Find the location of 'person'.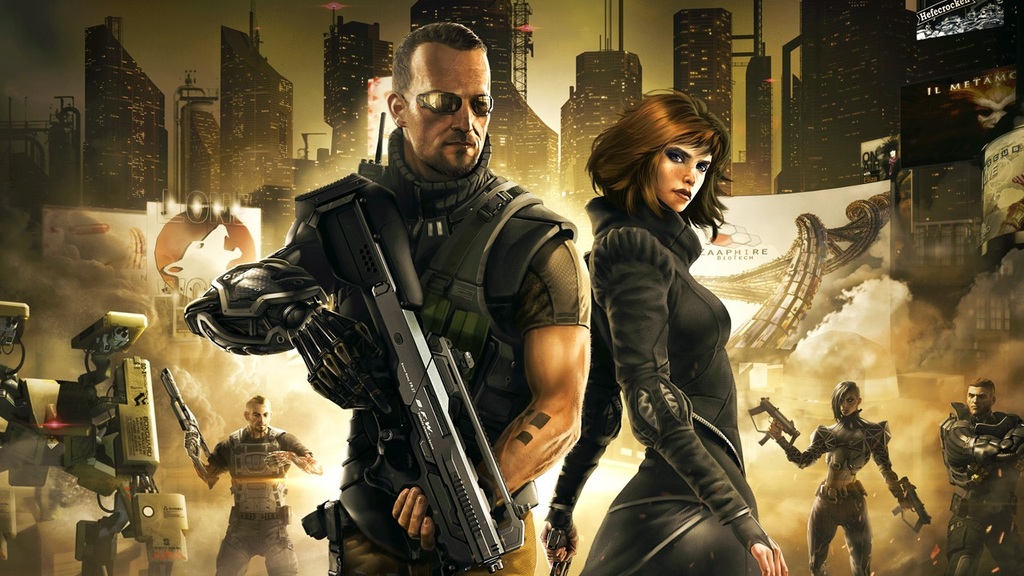
Location: rect(762, 379, 909, 575).
